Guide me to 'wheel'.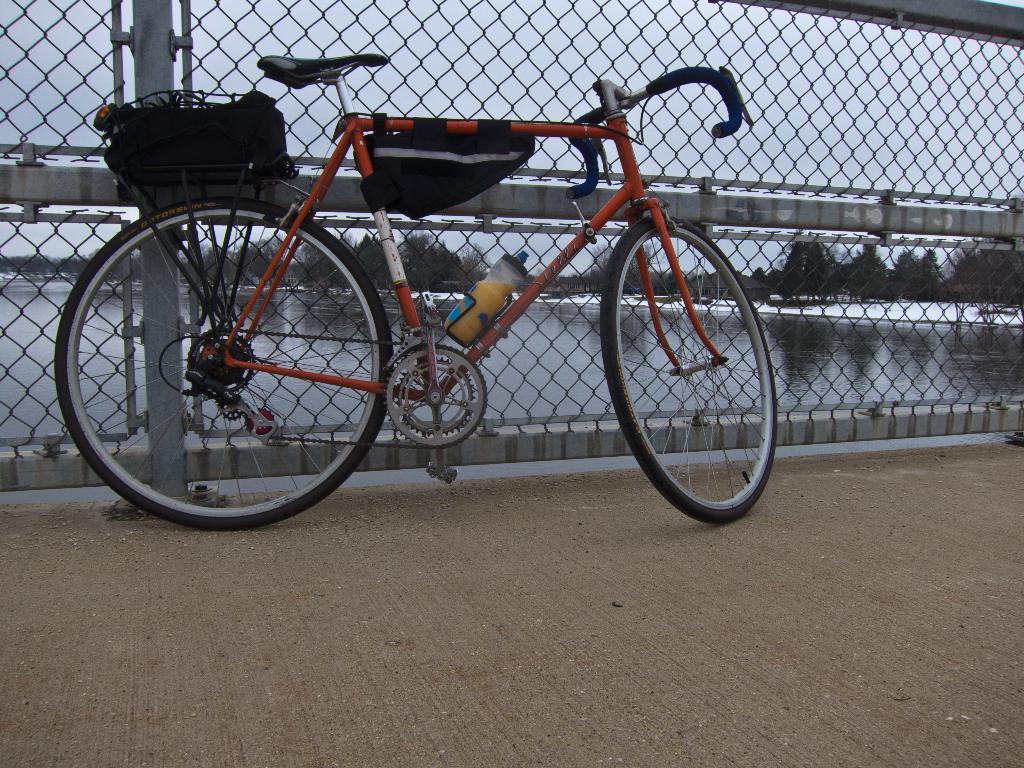
Guidance: Rect(600, 211, 775, 517).
